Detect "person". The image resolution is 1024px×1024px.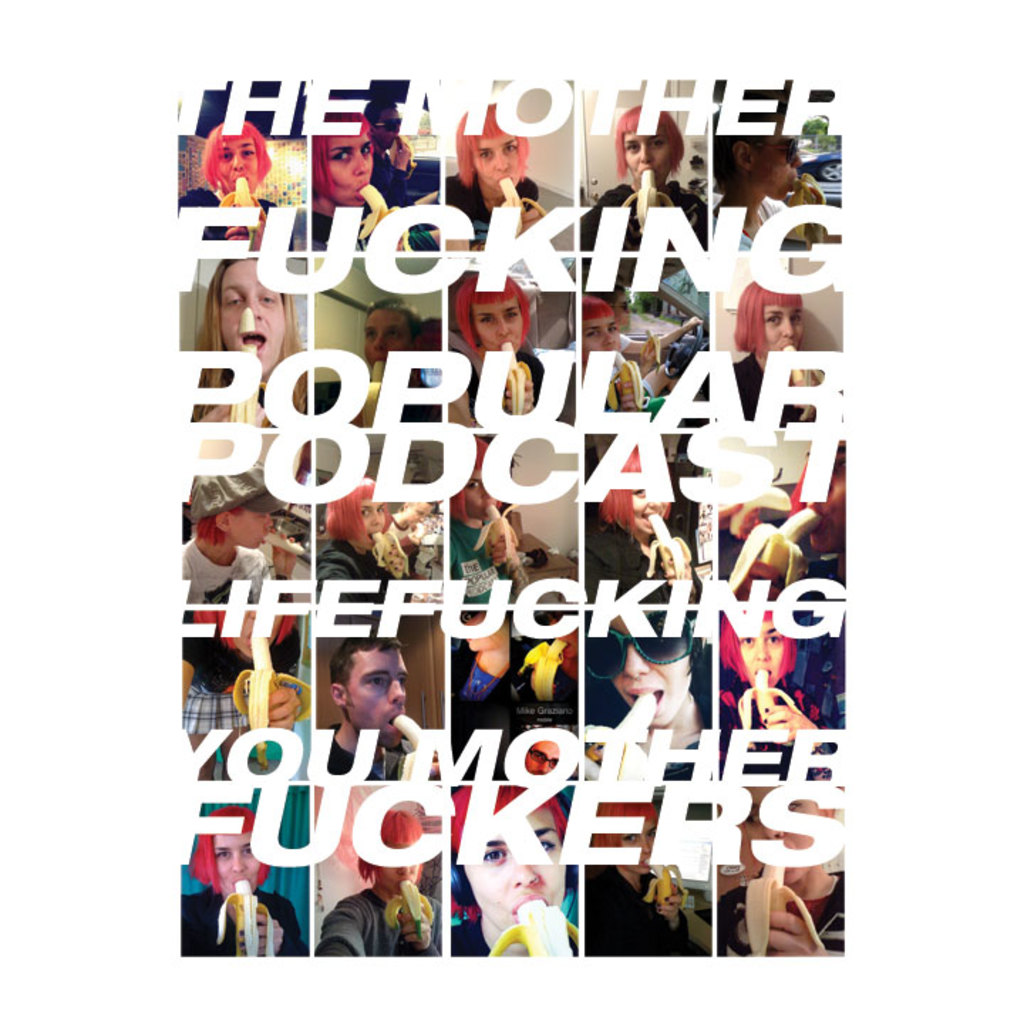
{"x1": 188, "y1": 260, "x2": 304, "y2": 425}.
